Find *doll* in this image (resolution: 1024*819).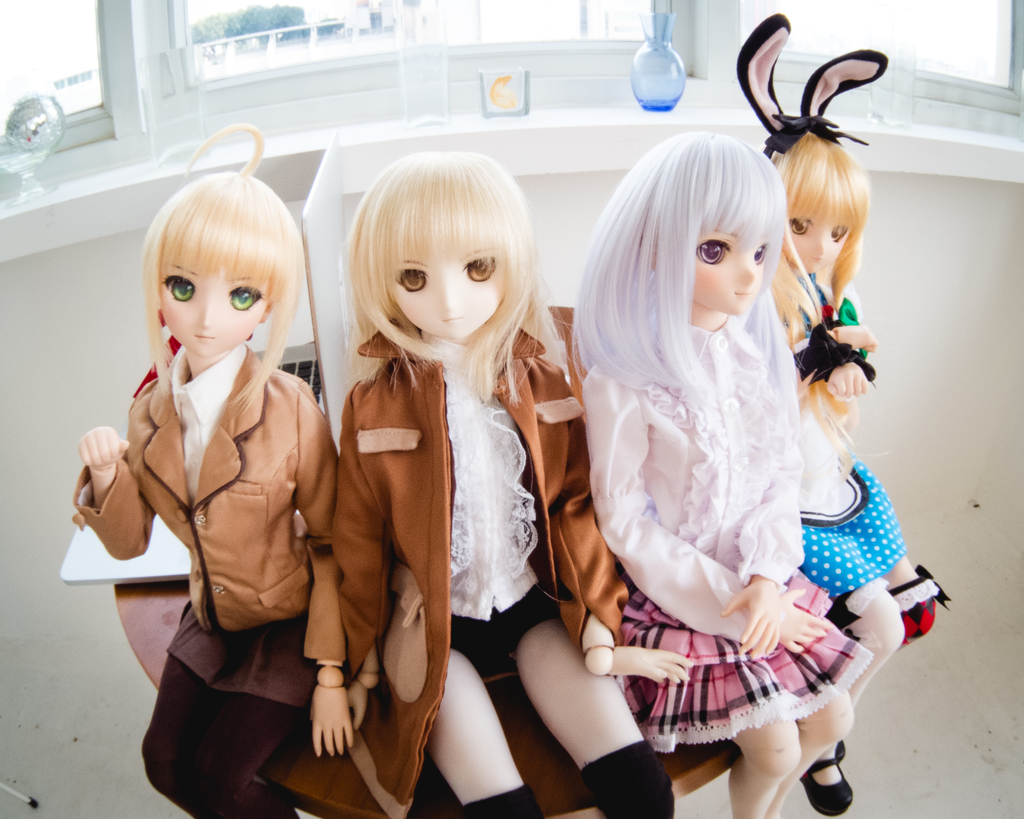
rect(573, 139, 866, 818).
